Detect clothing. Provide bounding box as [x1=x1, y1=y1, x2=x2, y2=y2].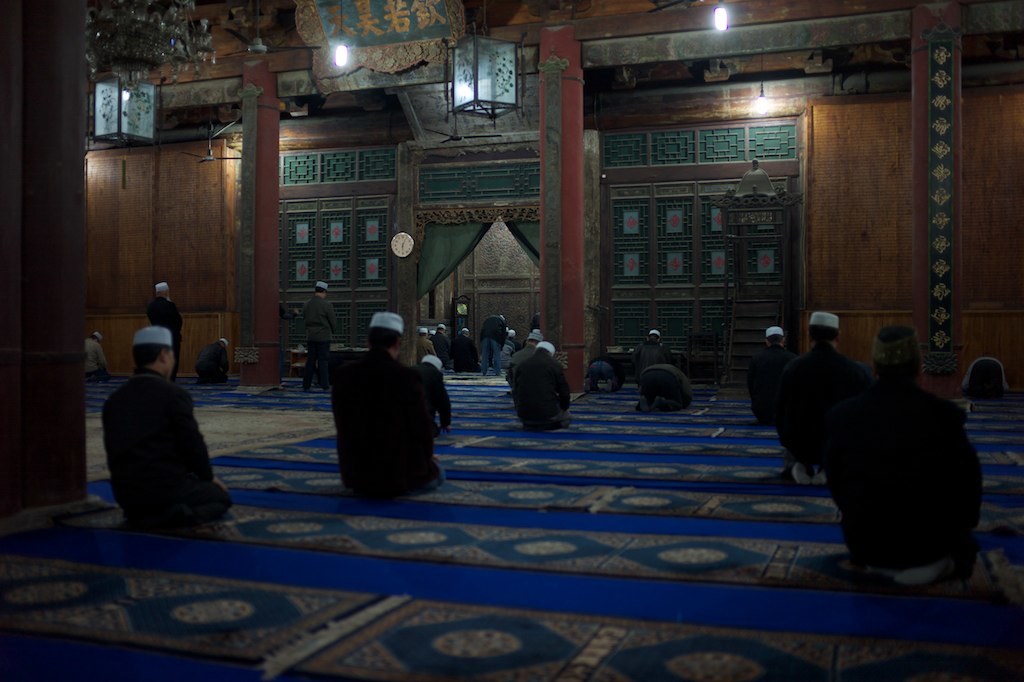
[x1=753, y1=345, x2=788, y2=445].
